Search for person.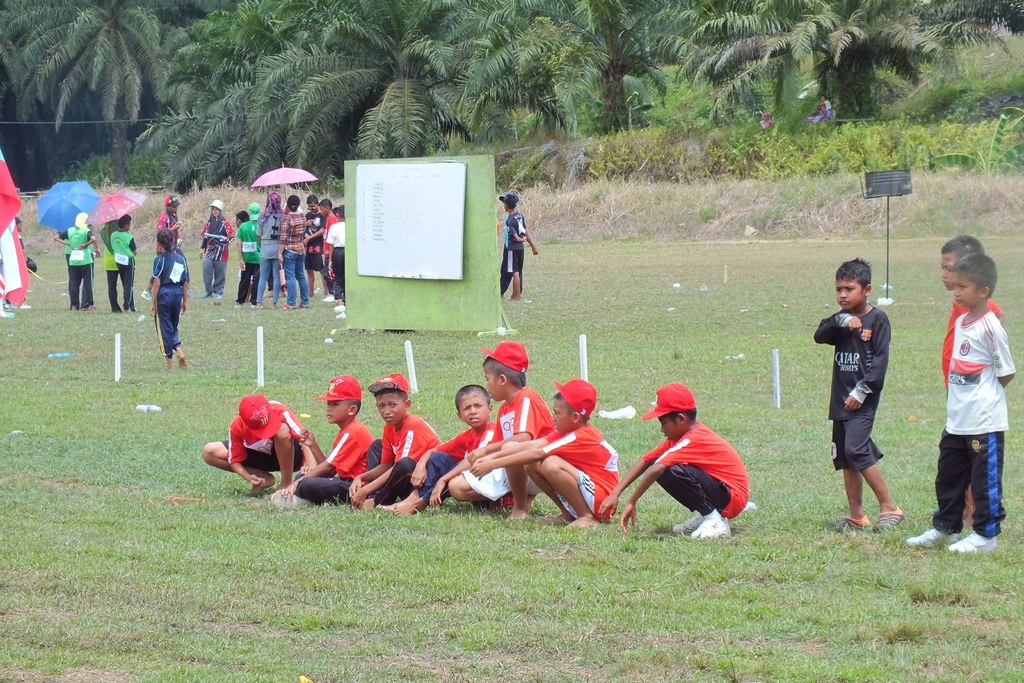
Found at (936, 233, 1002, 521).
